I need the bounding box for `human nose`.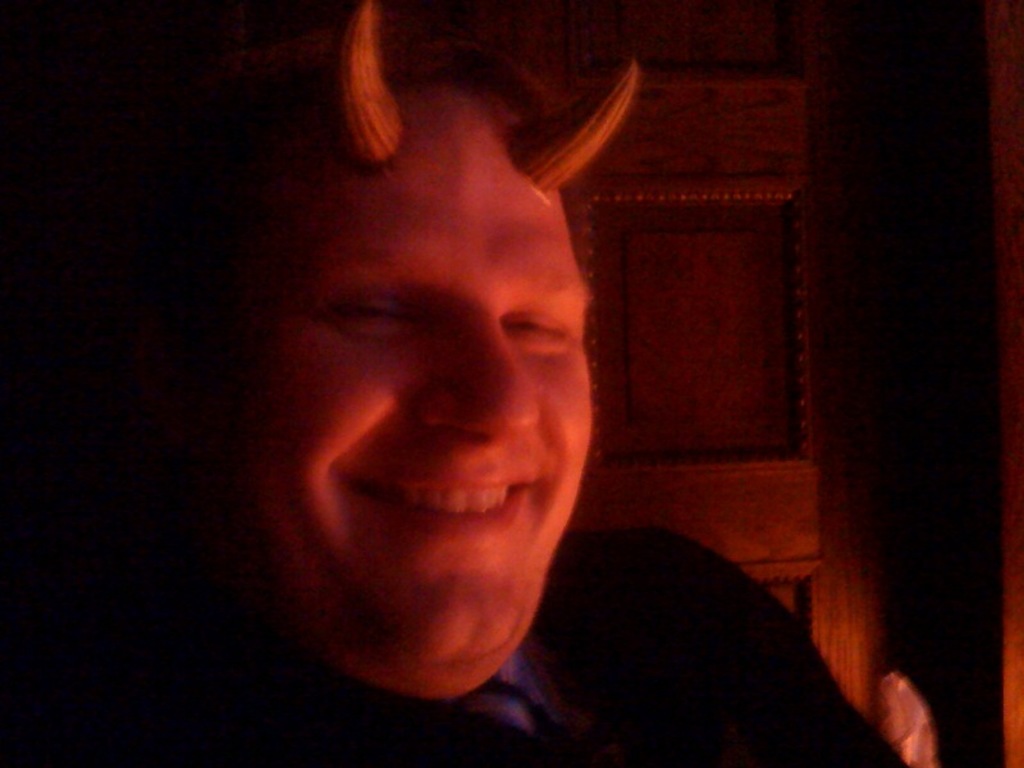
Here it is: {"left": 385, "top": 307, "right": 520, "bottom": 454}.
